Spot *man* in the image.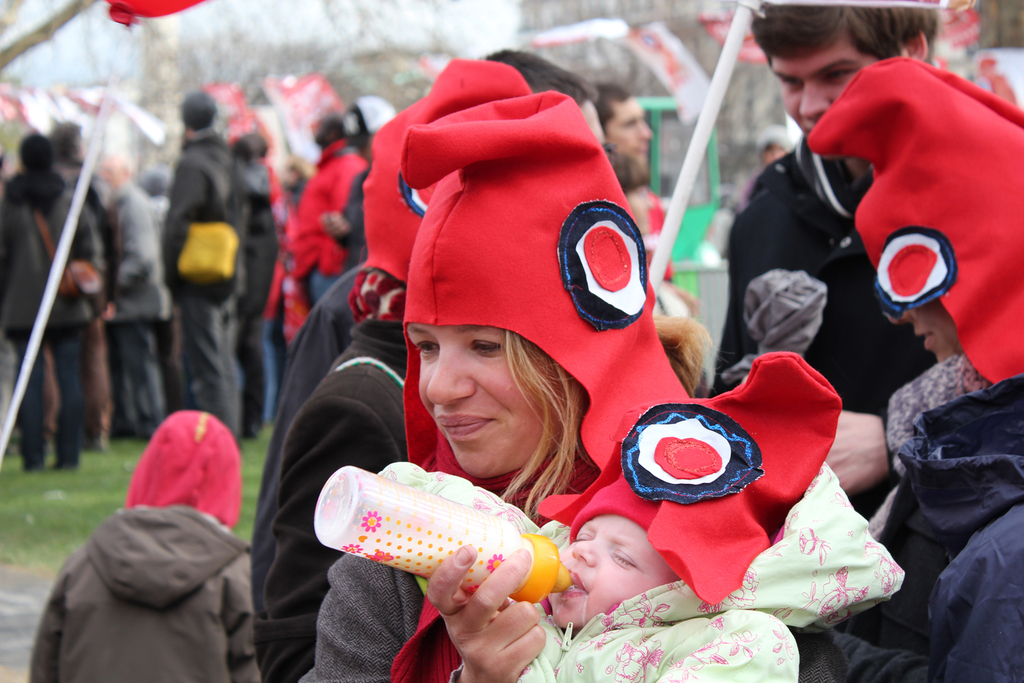
*man* found at locate(104, 152, 169, 437).
